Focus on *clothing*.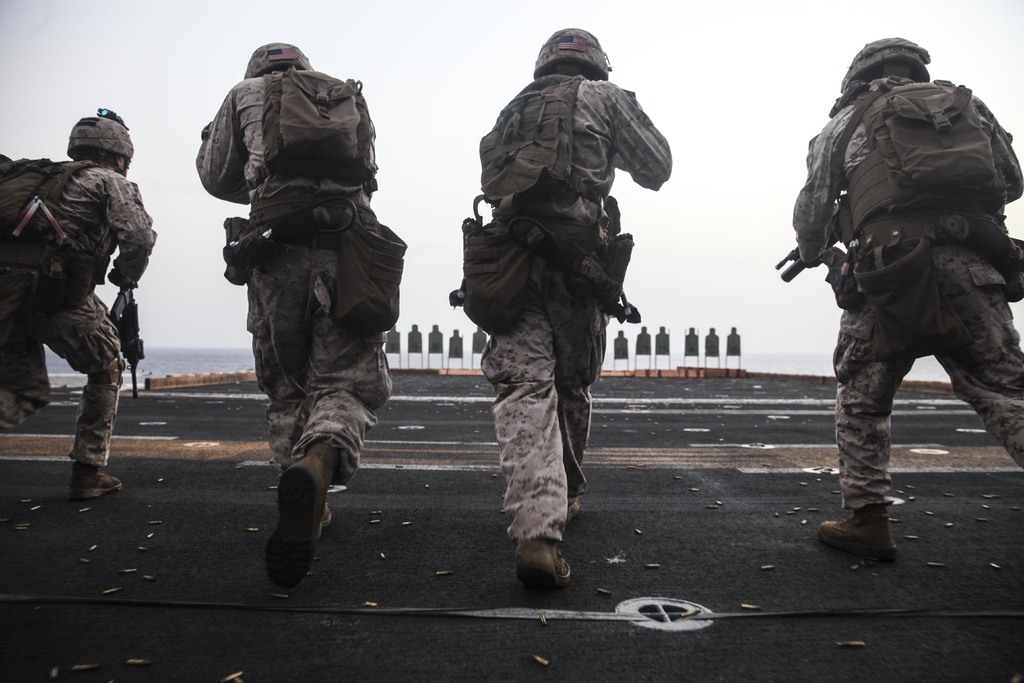
Focused at [483,73,669,537].
